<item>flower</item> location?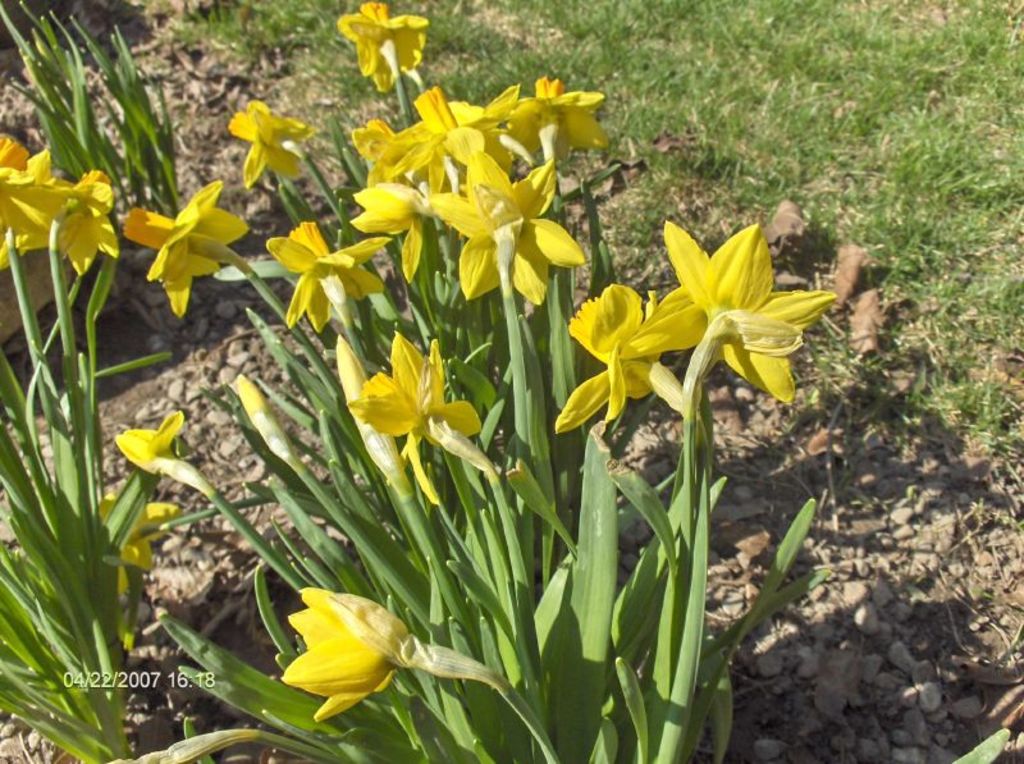
detection(229, 100, 305, 189)
